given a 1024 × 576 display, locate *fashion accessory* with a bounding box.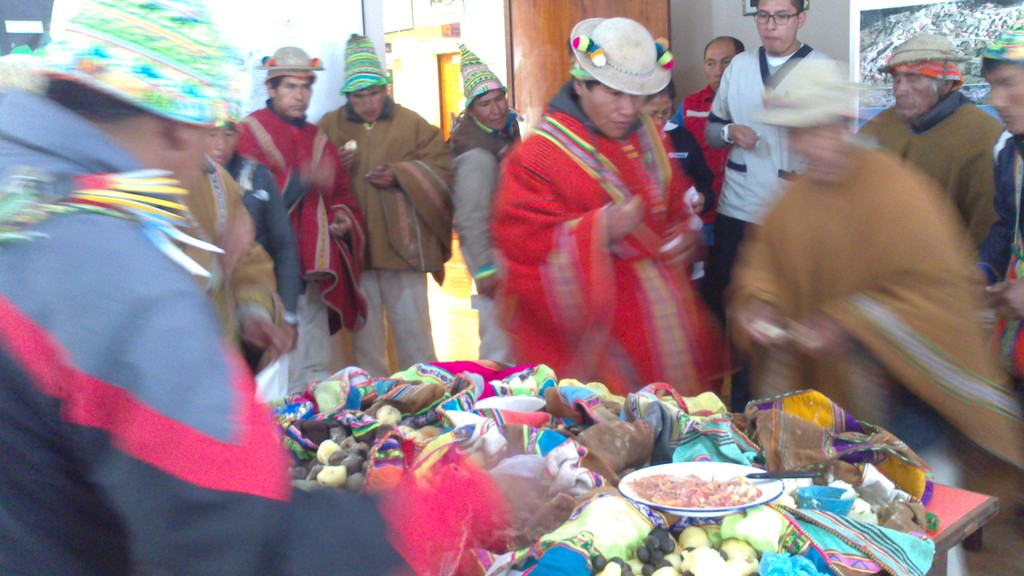
Located: bbox=[255, 47, 323, 80].
